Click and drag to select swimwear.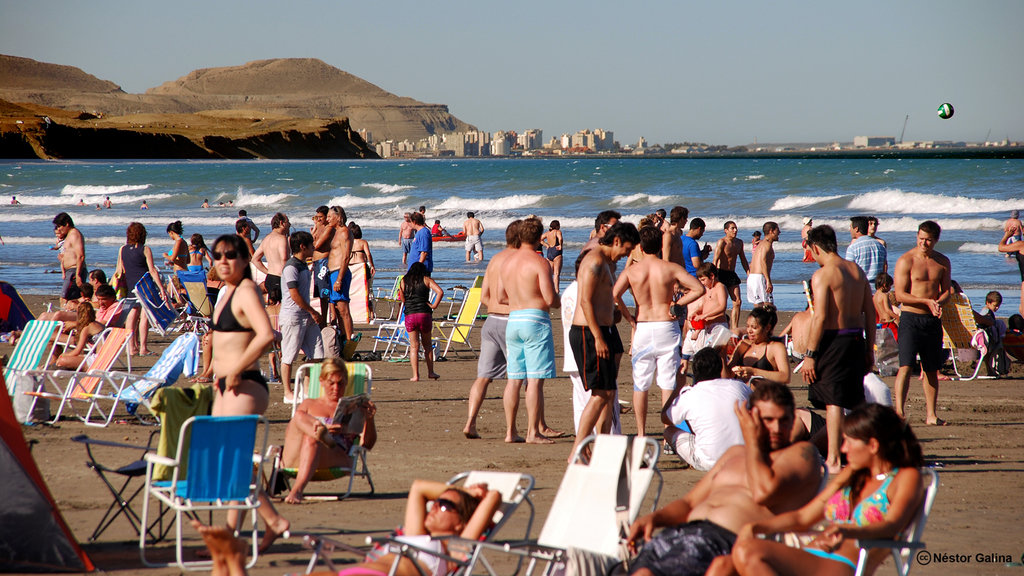
Selection: region(634, 318, 681, 393).
